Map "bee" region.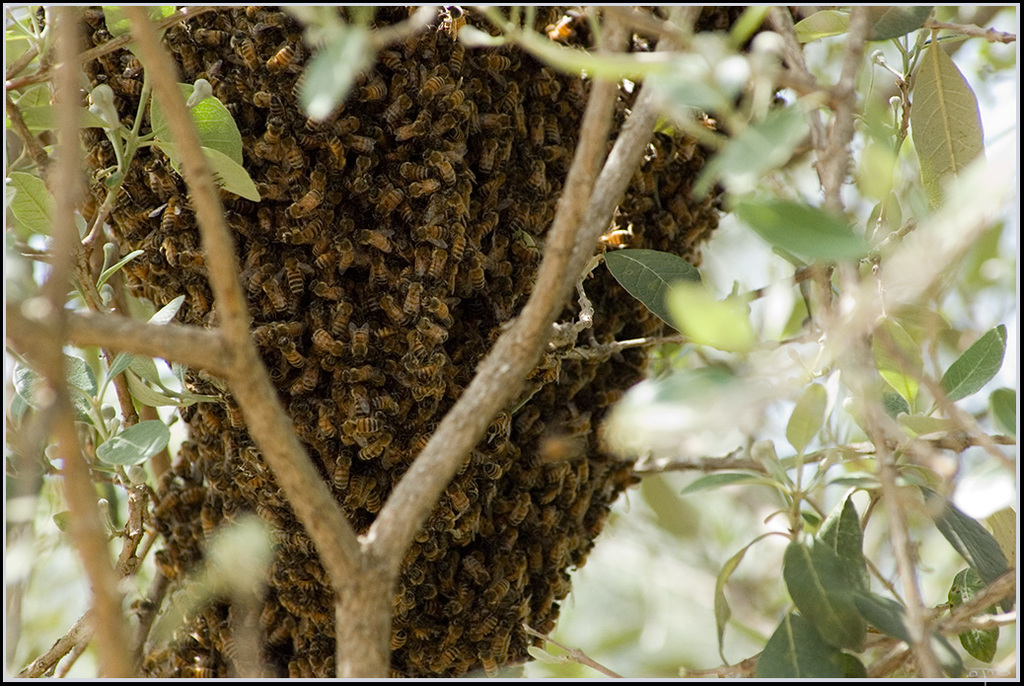
Mapped to x1=423 y1=148 x2=453 y2=191.
